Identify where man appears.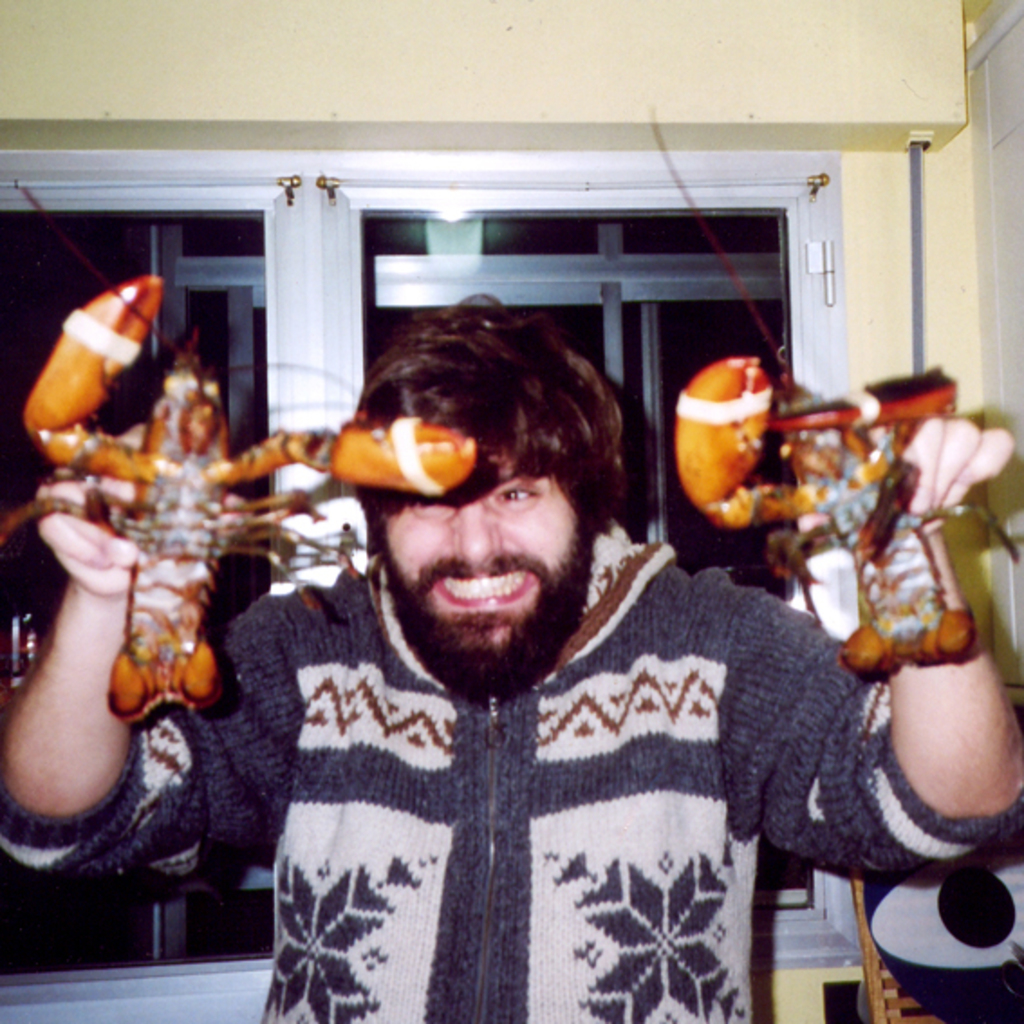
Appears at bbox=(0, 289, 1022, 1022).
